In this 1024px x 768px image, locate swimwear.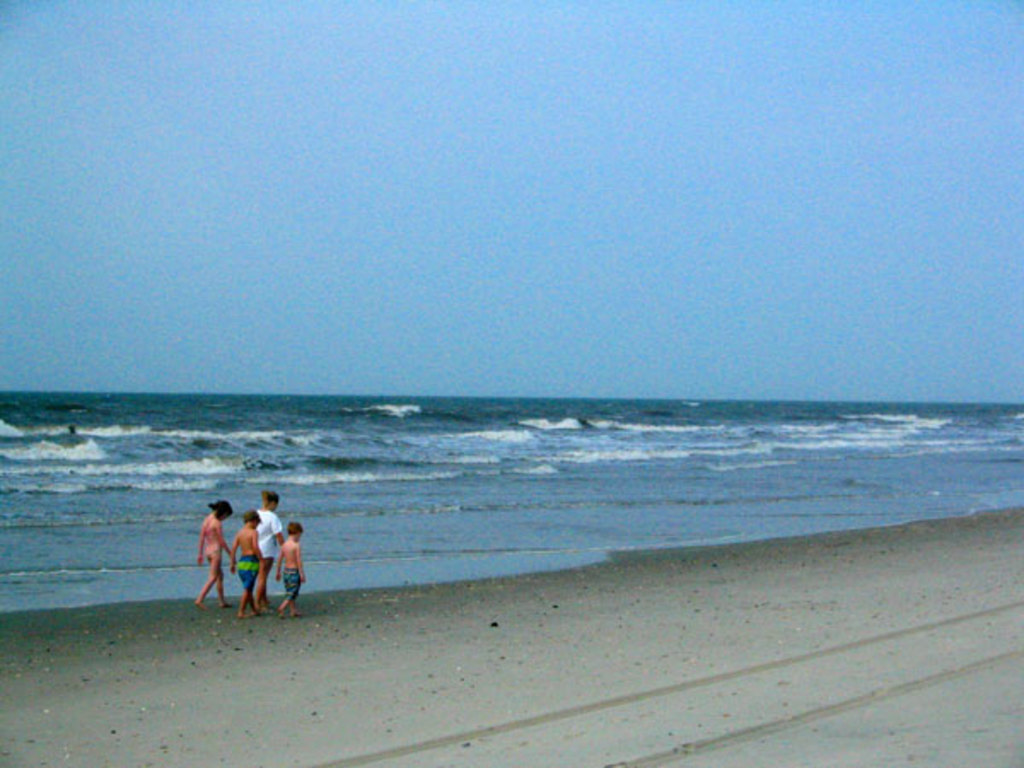
Bounding box: {"left": 200, "top": 543, "right": 224, "bottom": 567}.
